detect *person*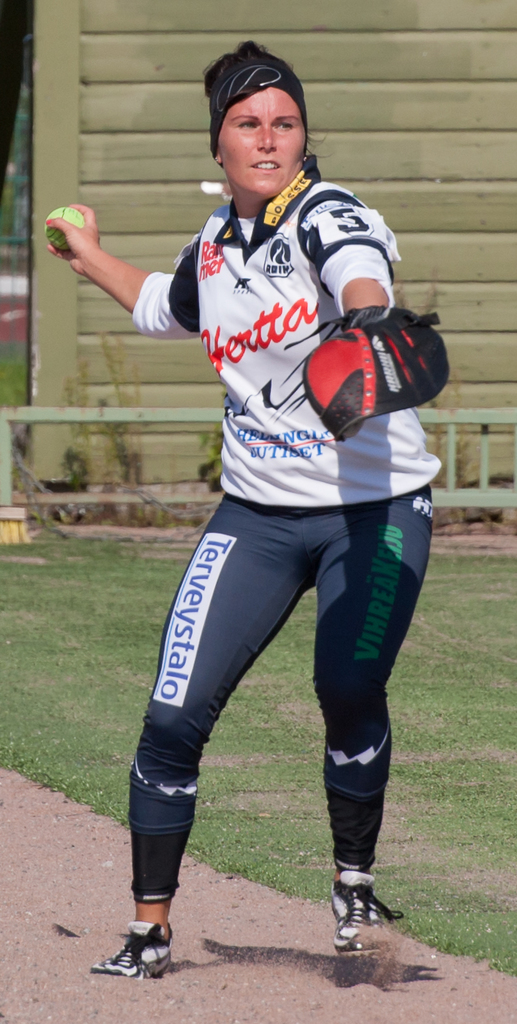
left=41, top=39, right=472, bottom=984
